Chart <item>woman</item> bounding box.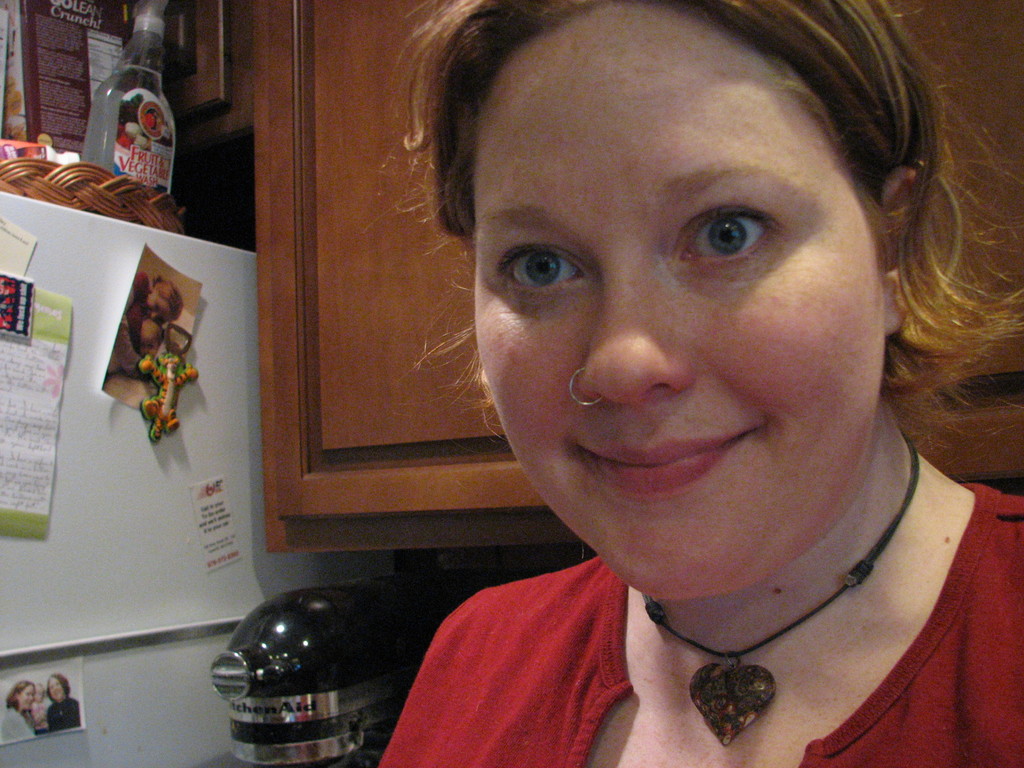
Charted: Rect(374, 0, 1023, 767).
